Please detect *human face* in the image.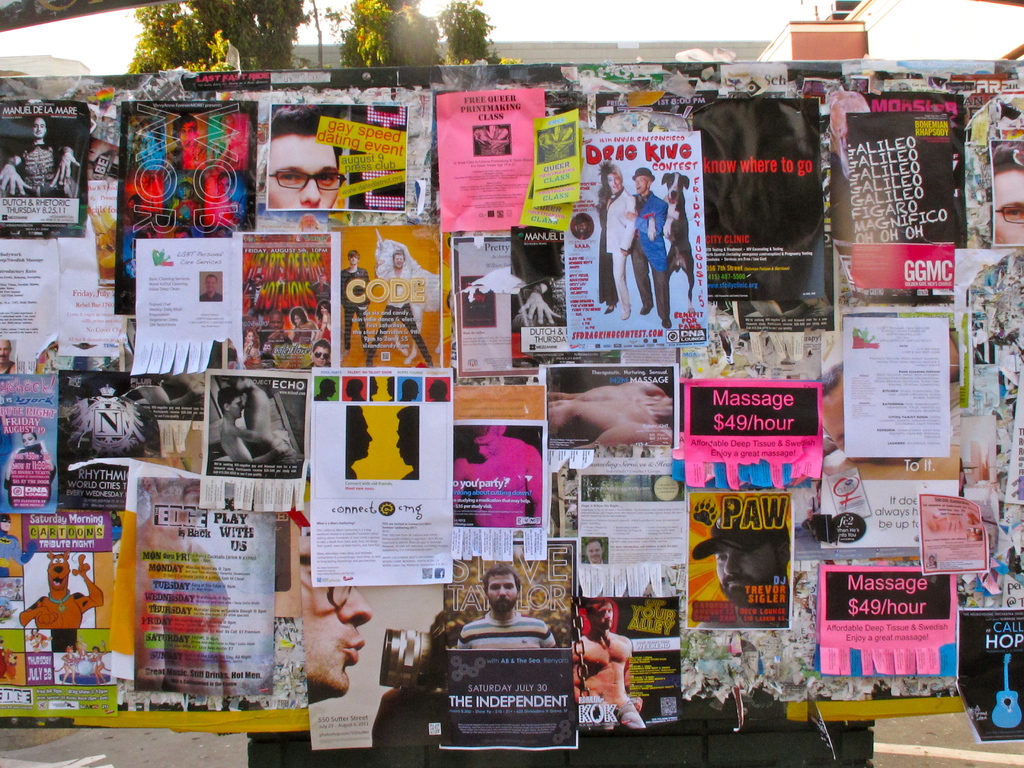
[left=344, top=382, right=355, bottom=398].
